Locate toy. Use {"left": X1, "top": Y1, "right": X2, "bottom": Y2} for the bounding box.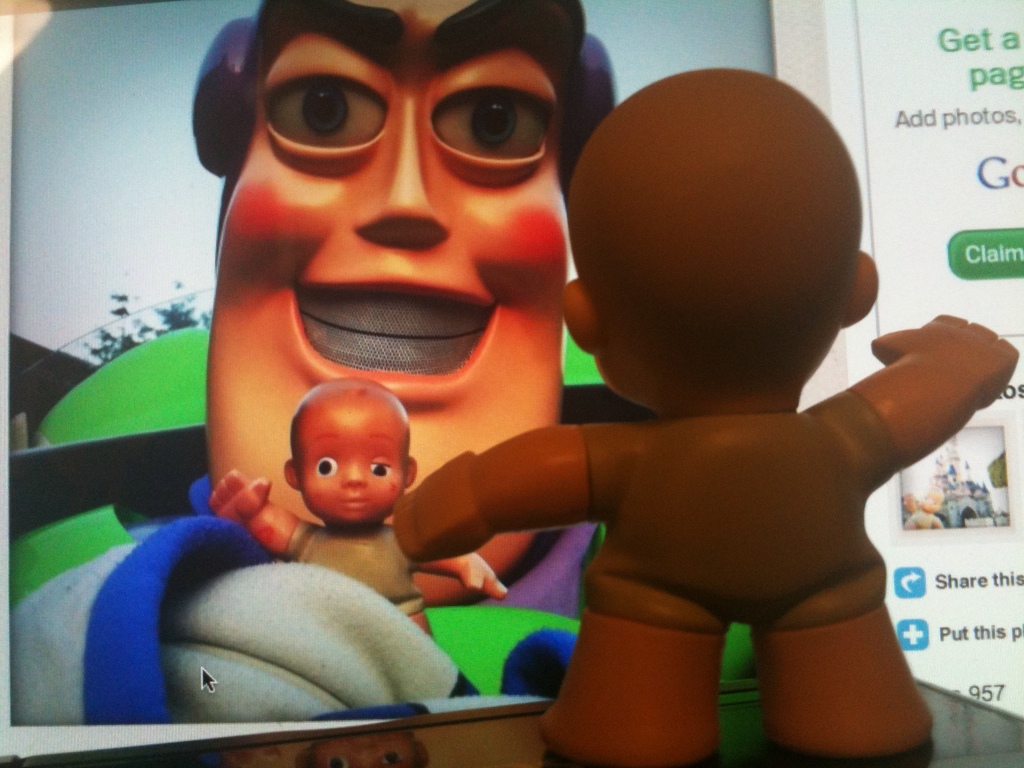
{"left": 207, "top": 378, "right": 509, "bottom": 642}.
